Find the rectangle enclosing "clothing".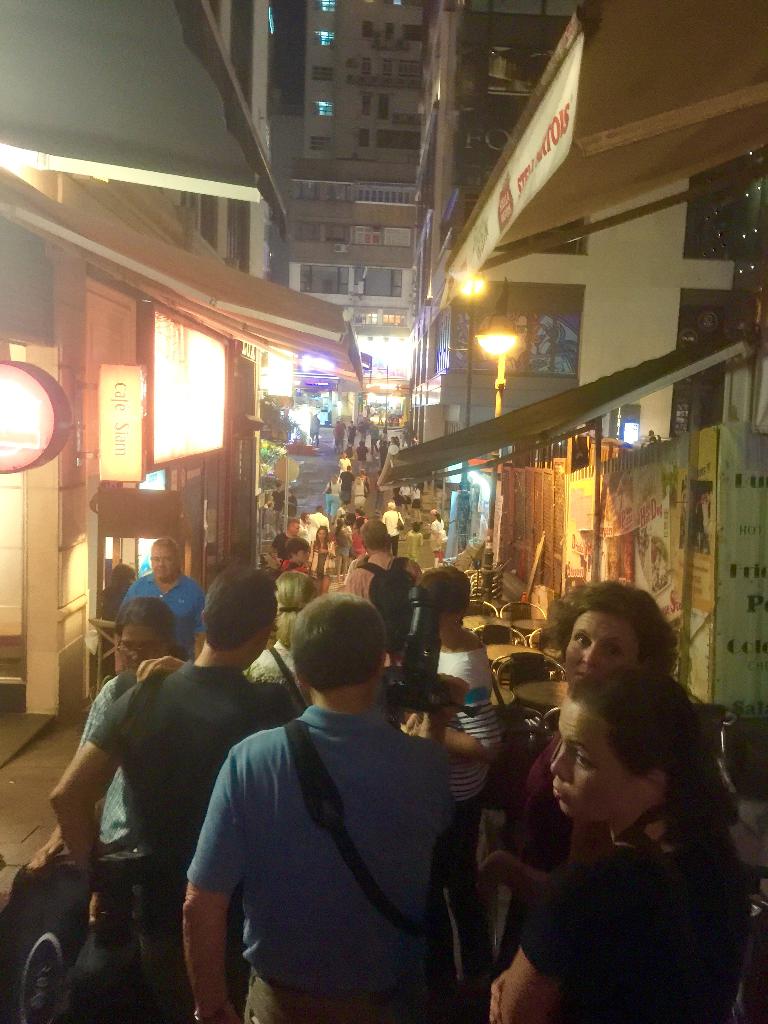
locate(348, 473, 369, 508).
